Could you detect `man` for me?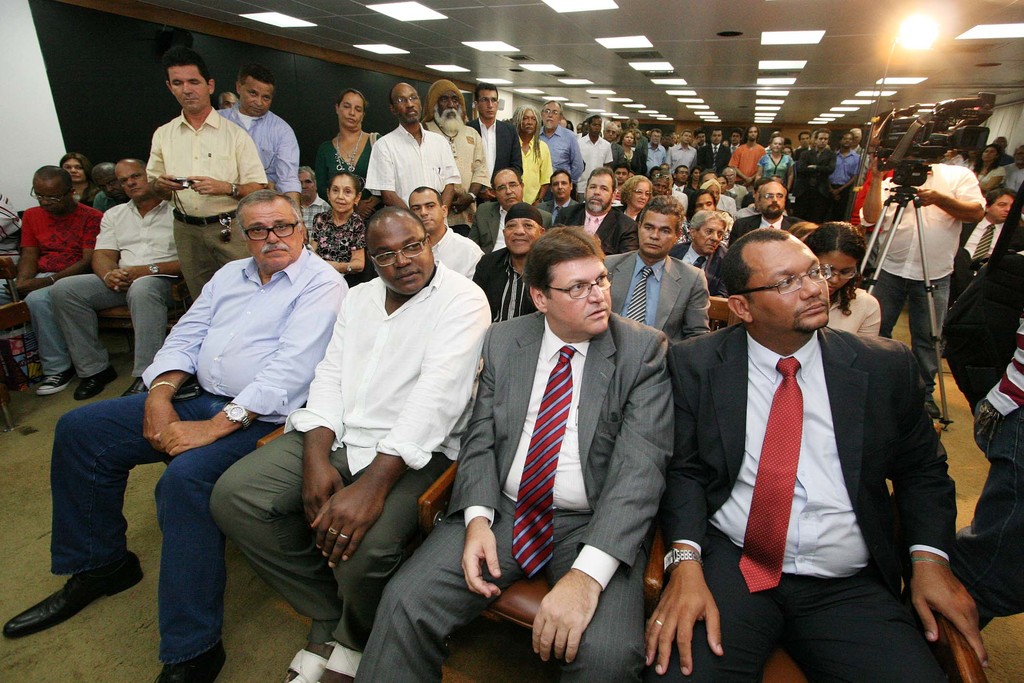
Detection result: box(731, 129, 740, 156).
